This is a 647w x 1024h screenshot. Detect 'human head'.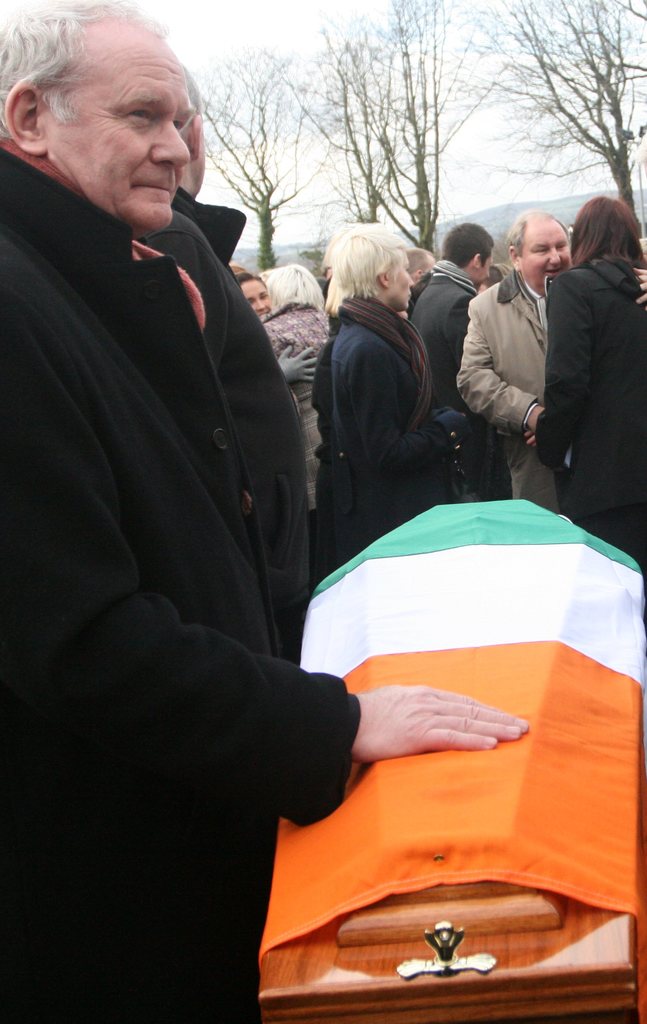
select_region(325, 218, 413, 312).
